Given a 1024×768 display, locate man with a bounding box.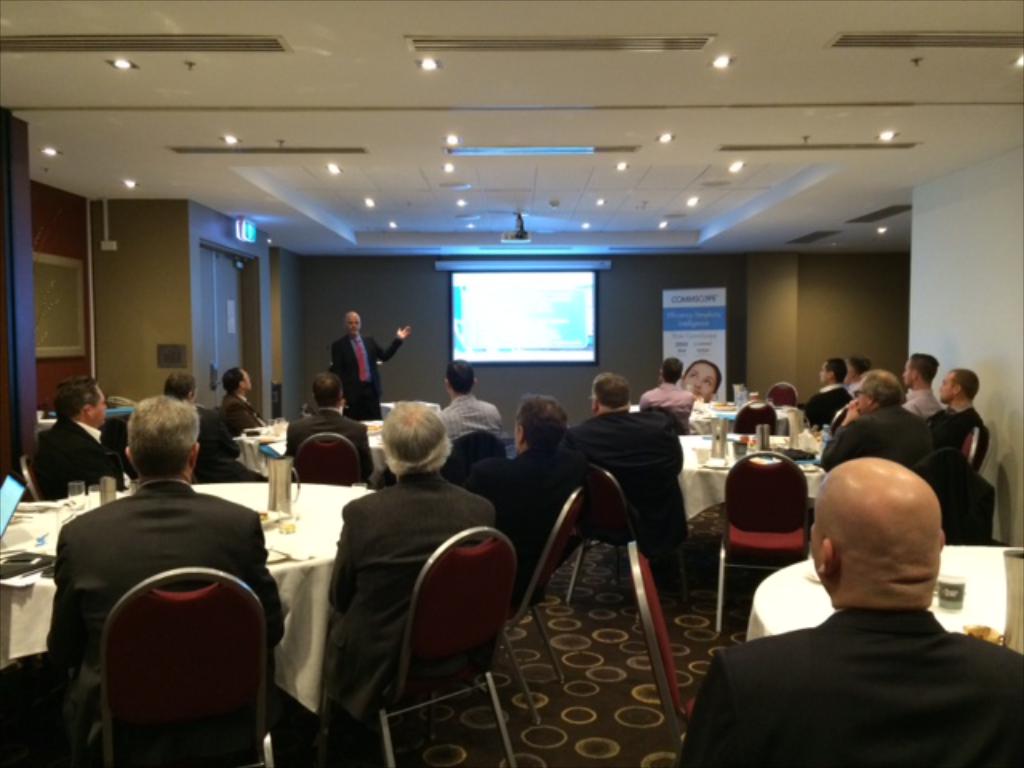
Located: l=824, t=368, r=934, b=488.
